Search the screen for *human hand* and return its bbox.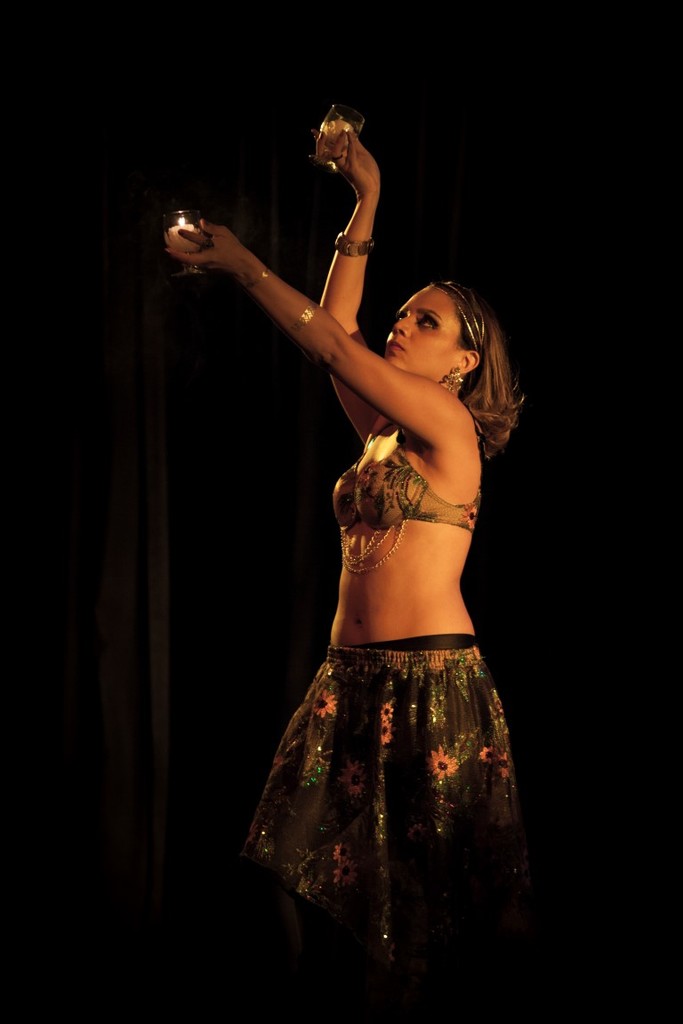
Found: {"x1": 304, "y1": 120, "x2": 381, "y2": 196}.
